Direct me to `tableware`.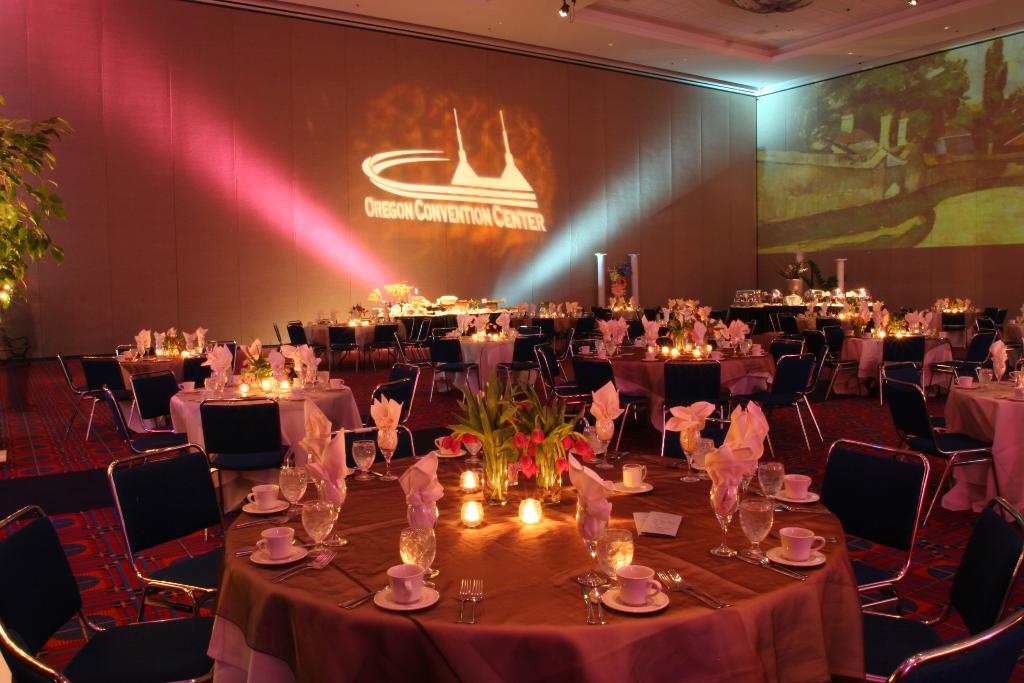
Direction: [x1=767, y1=525, x2=828, y2=572].
